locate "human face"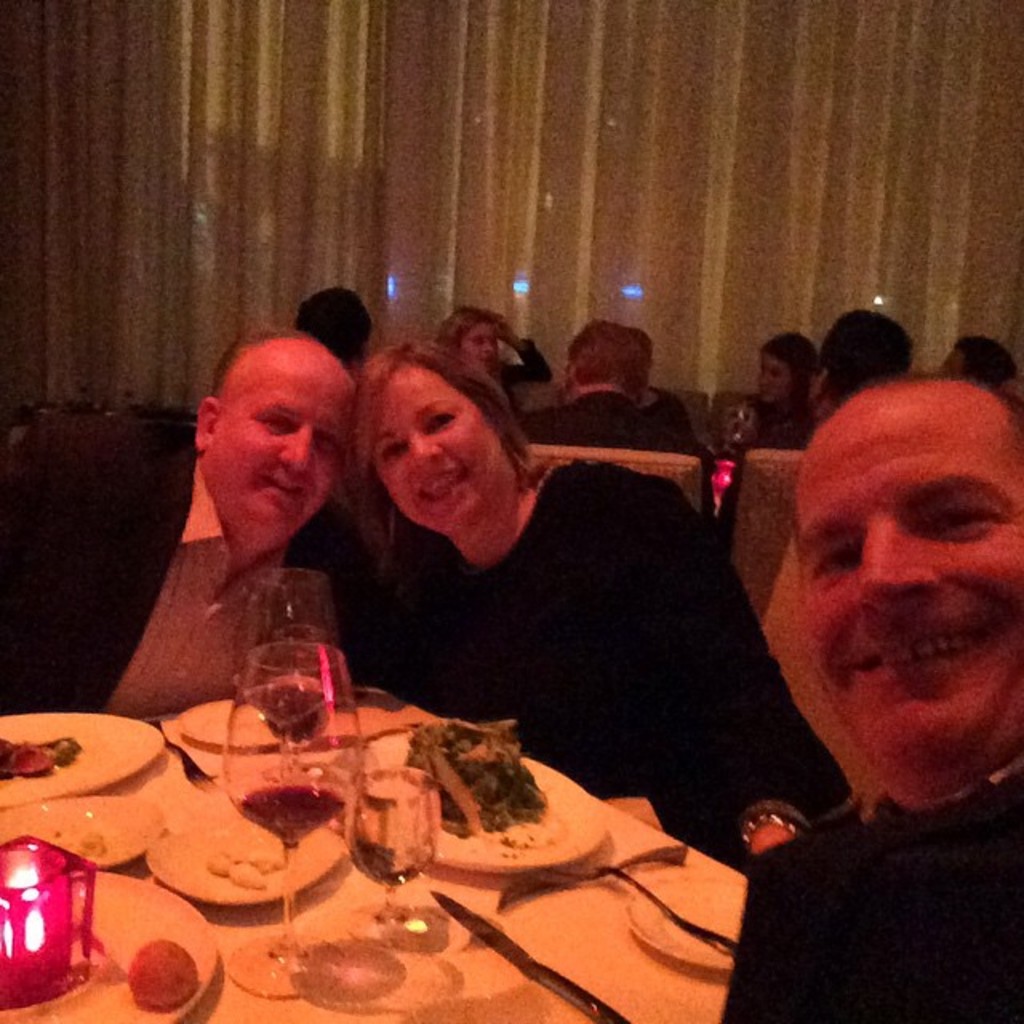
{"x1": 456, "y1": 317, "x2": 498, "y2": 366}
